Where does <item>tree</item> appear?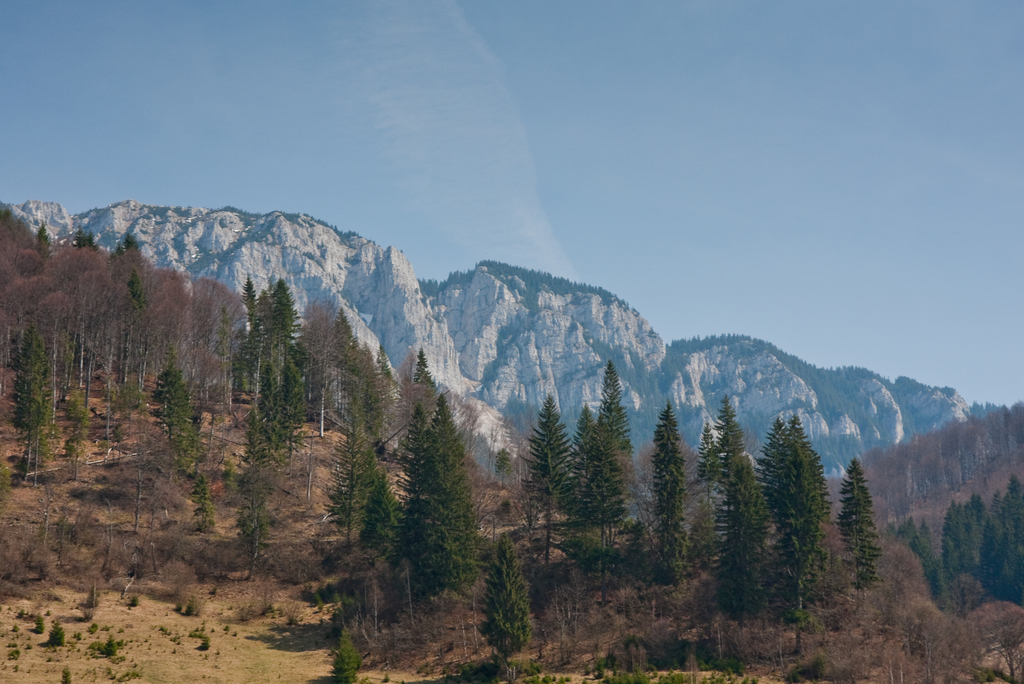
Appears at {"left": 407, "top": 346, "right": 441, "bottom": 412}.
